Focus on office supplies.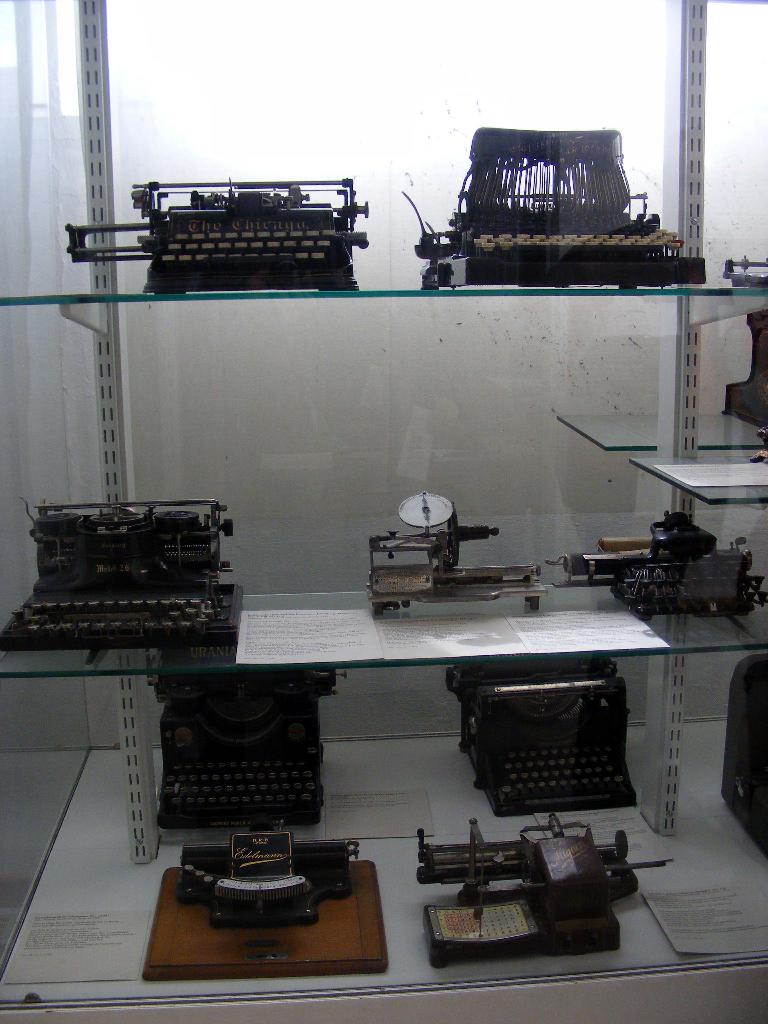
Focused at [411, 818, 647, 956].
